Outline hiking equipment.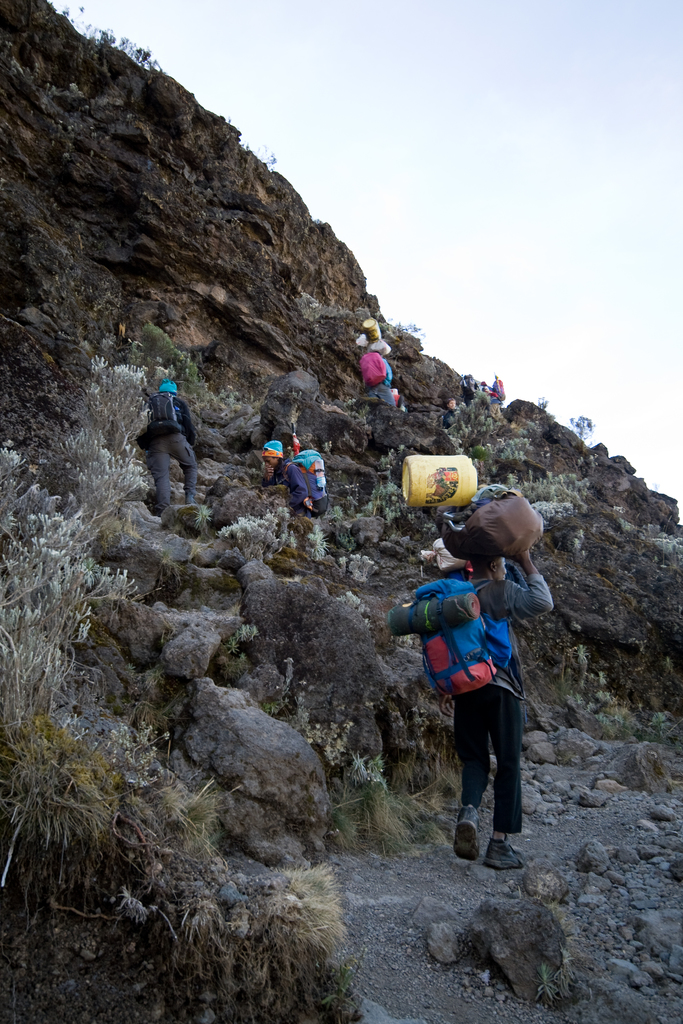
Outline: 359,354,387,387.
